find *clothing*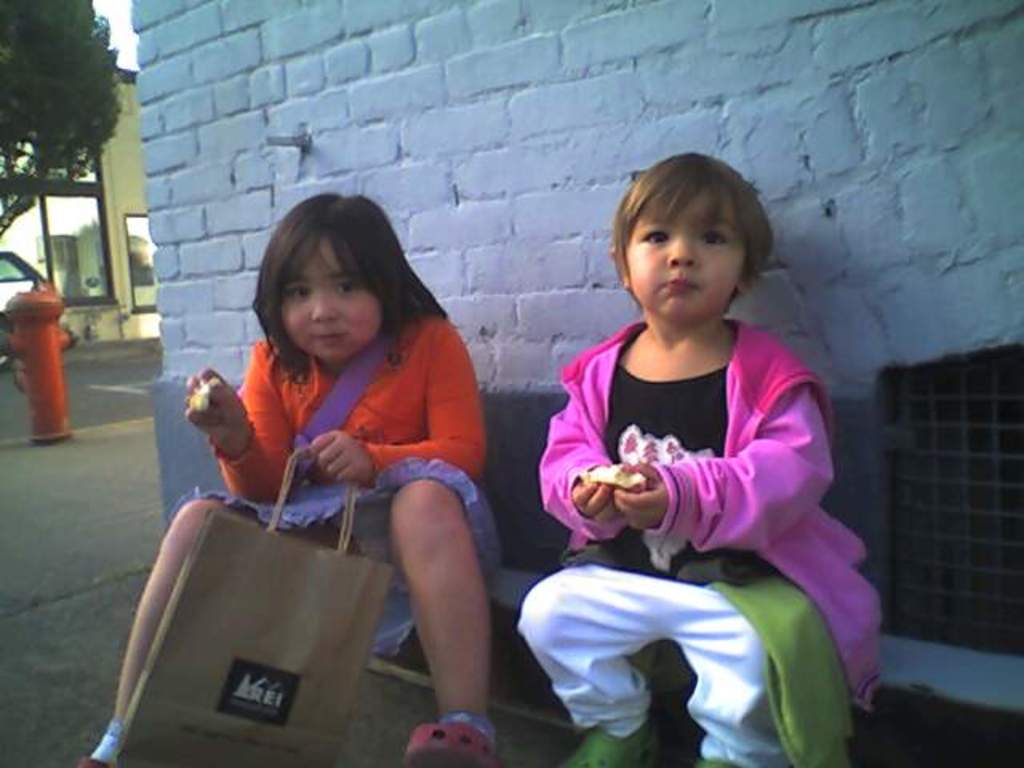
locate(515, 325, 882, 766)
